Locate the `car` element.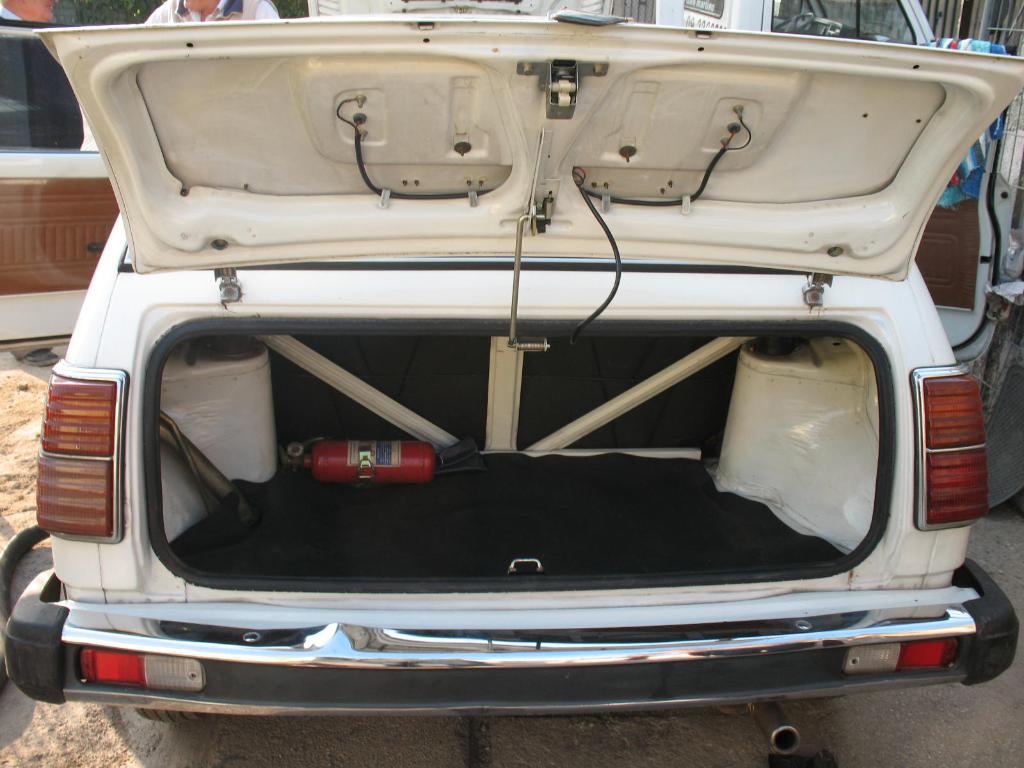
Element bbox: 26:0:1008:747.
